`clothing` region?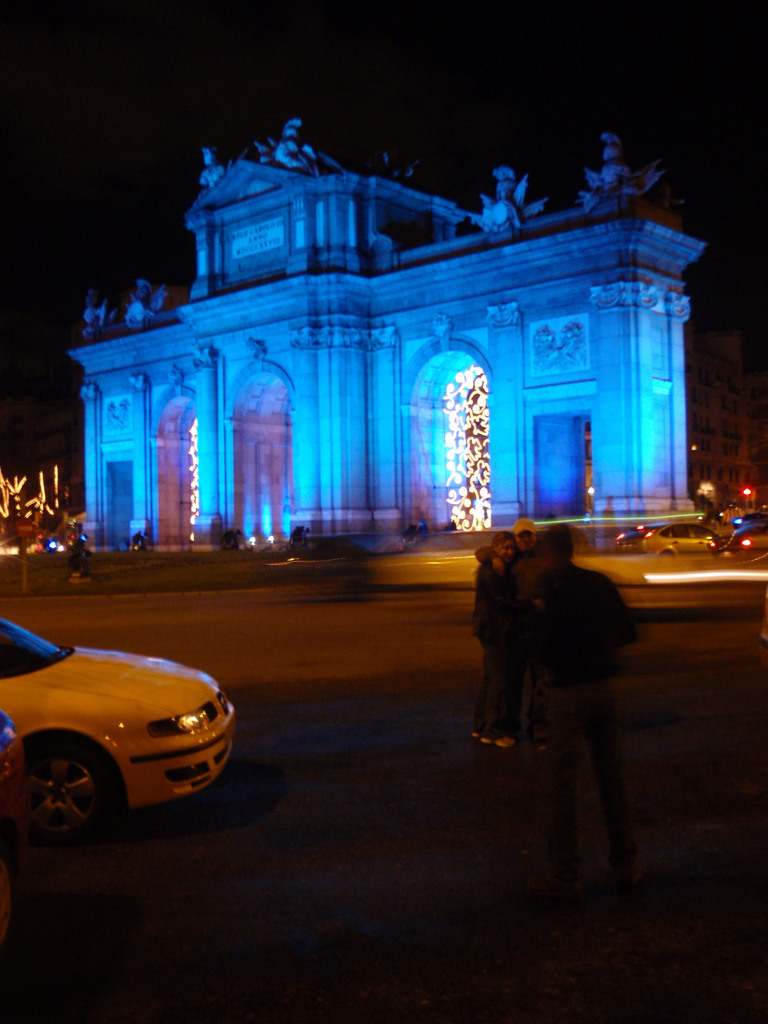
bbox=[473, 552, 543, 748]
